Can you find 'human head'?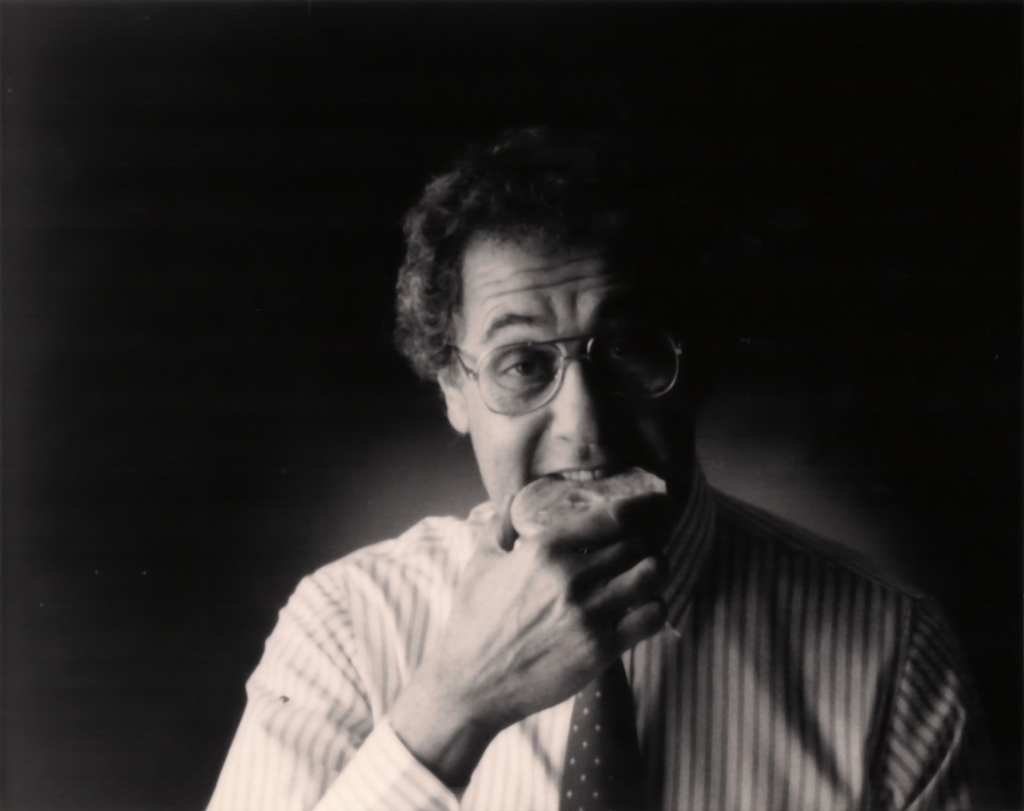
Yes, bounding box: BBox(402, 132, 689, 543).
